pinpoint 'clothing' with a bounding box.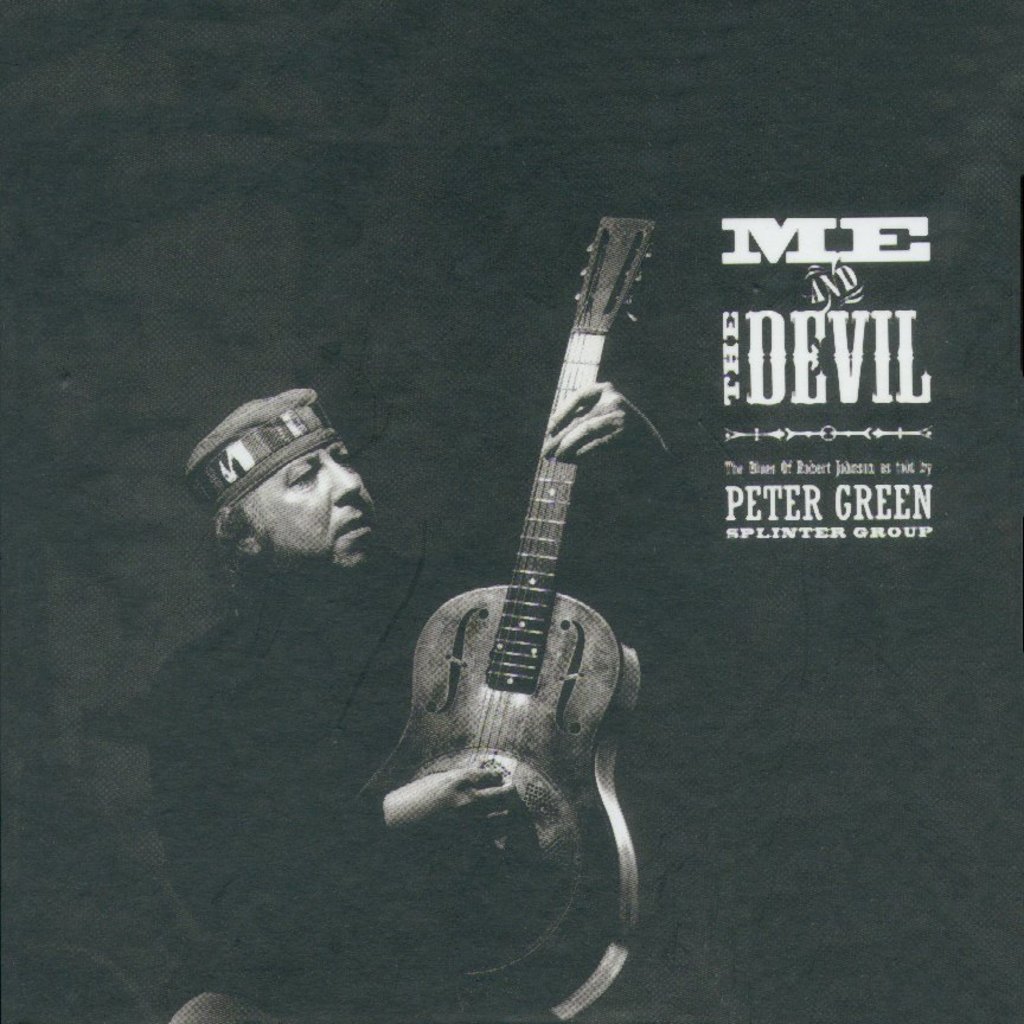
left=142, top=476, right=678, bottom=1023.
